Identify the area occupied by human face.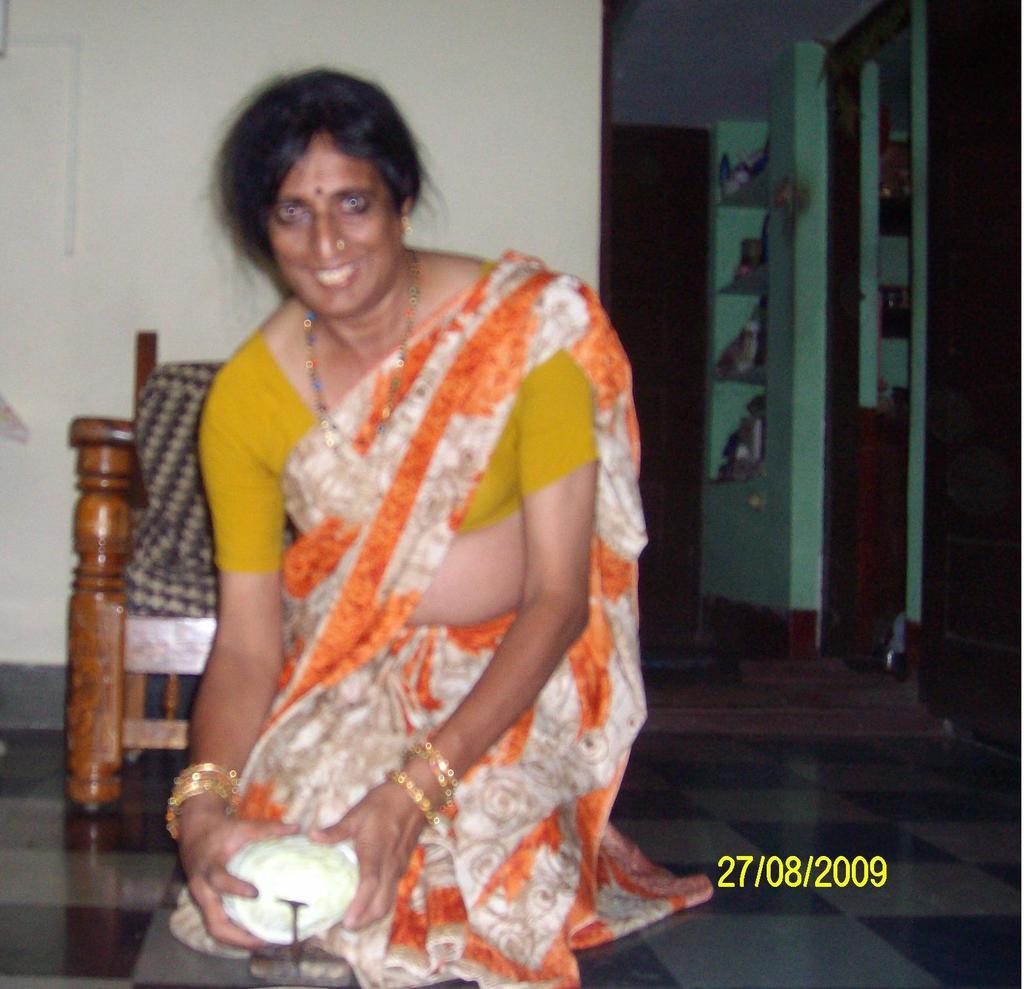
Area: left=259, top=153, right=401, bottom=315.
